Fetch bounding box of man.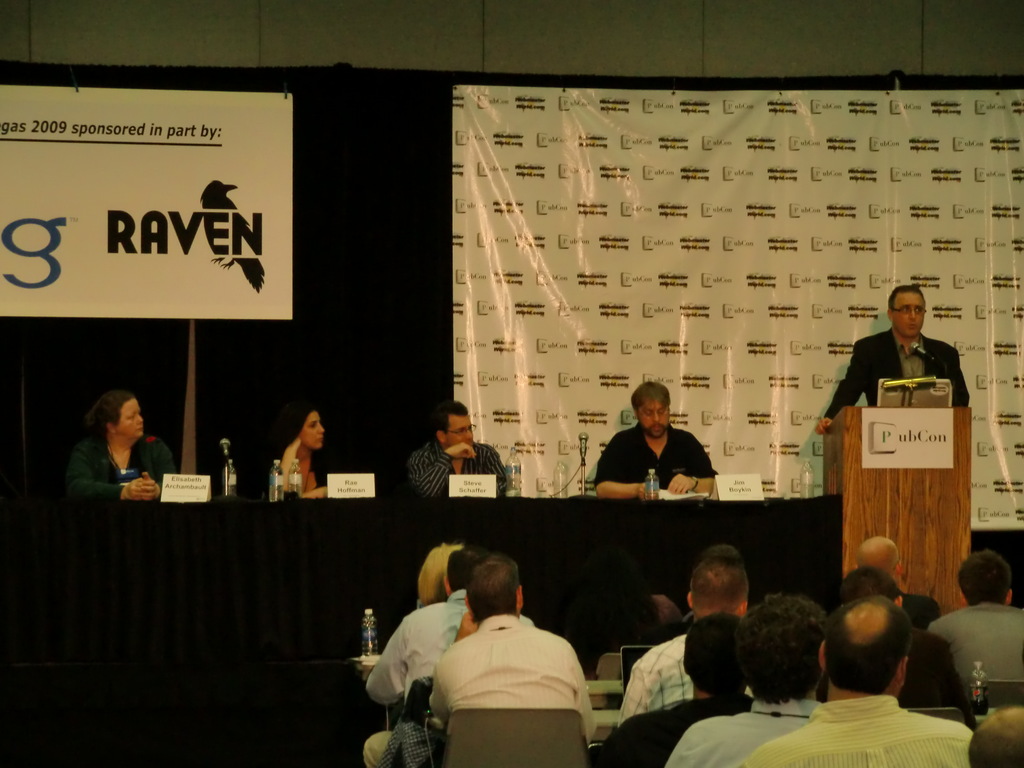
Bbox: (x1=812, y1=283, x2=973, y2=432).
